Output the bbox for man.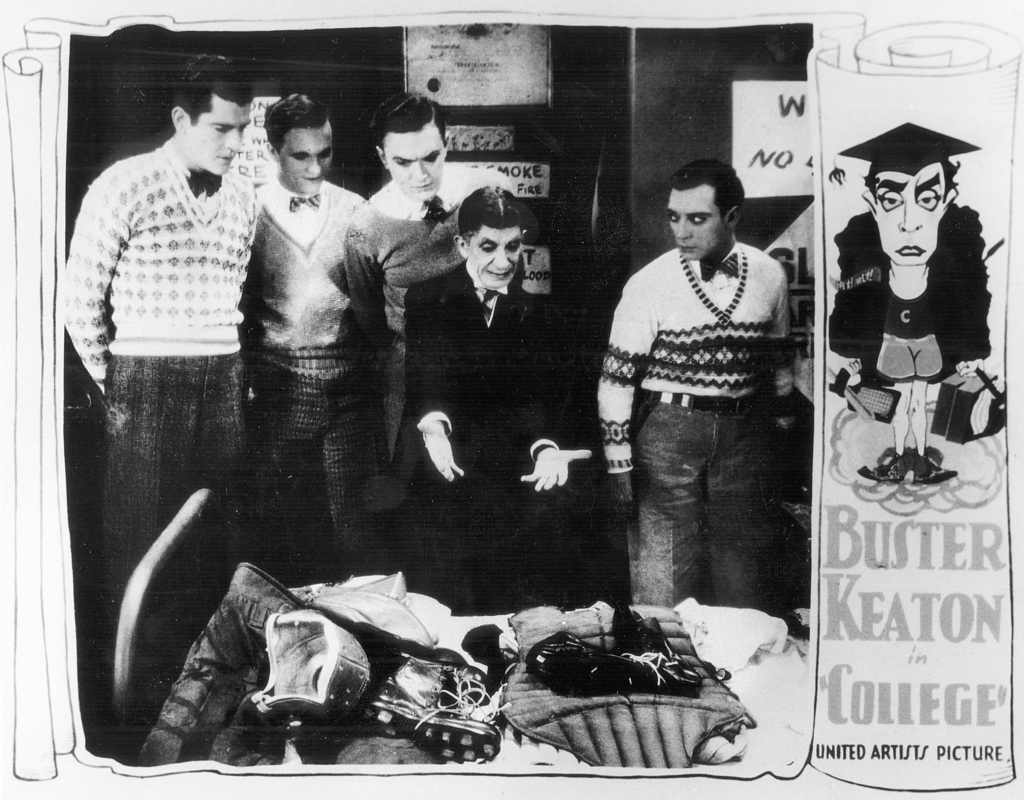
locate(255, 80, 369, 572).
